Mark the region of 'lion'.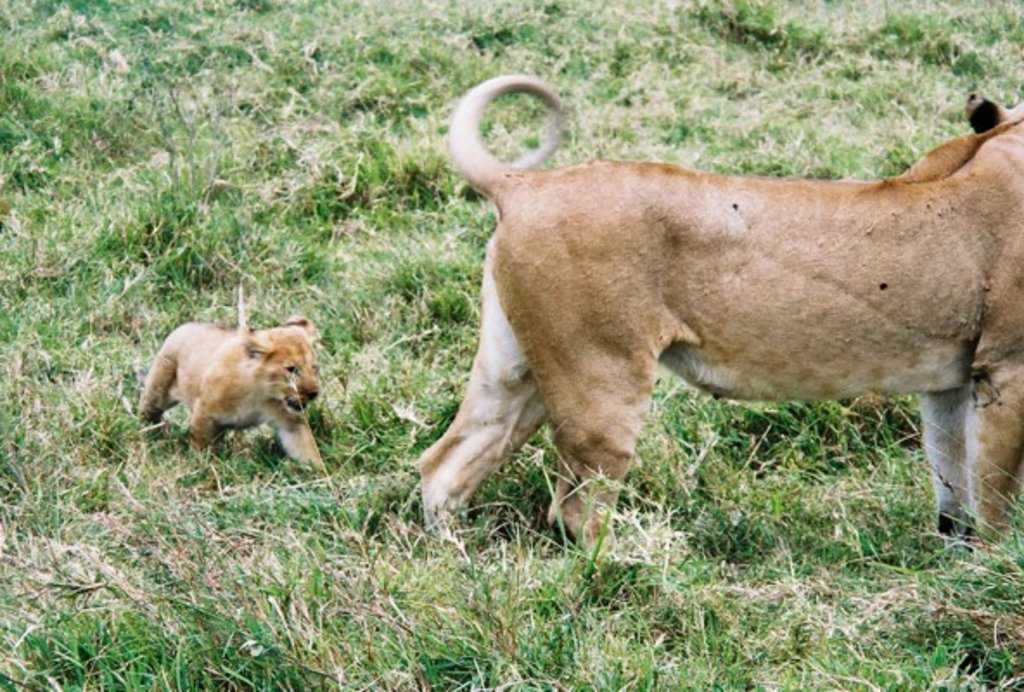
Region: {"left": 133, "top": 315, "right": 339, "bottom": 474}.
